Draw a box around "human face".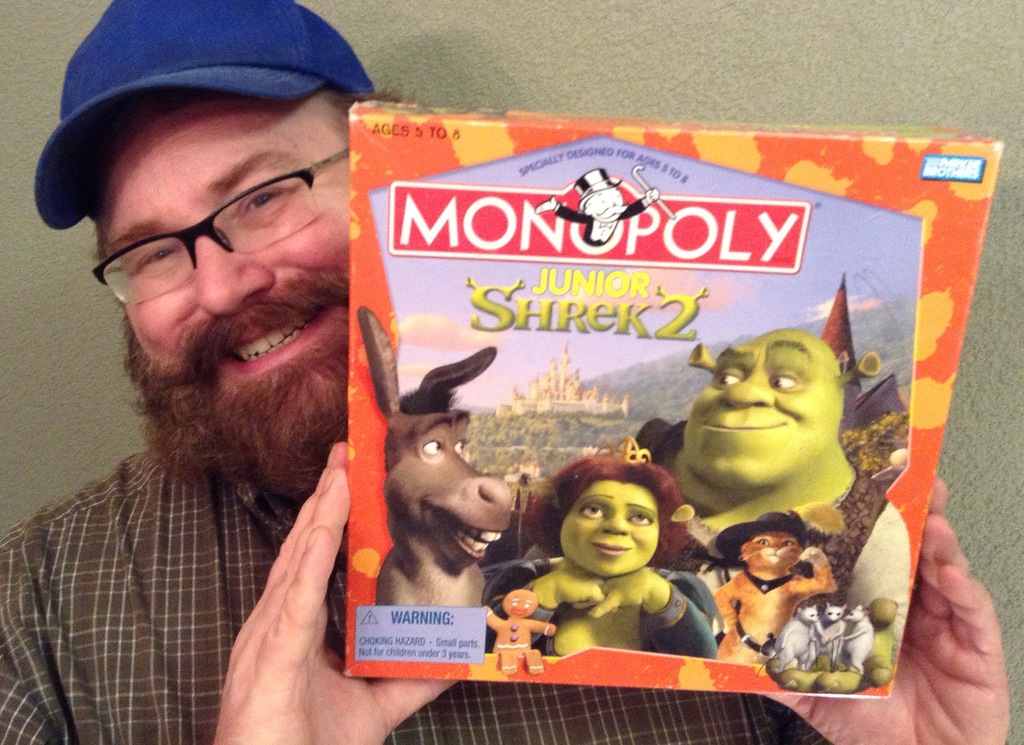
bbox=[93, 91, 347, 495].
